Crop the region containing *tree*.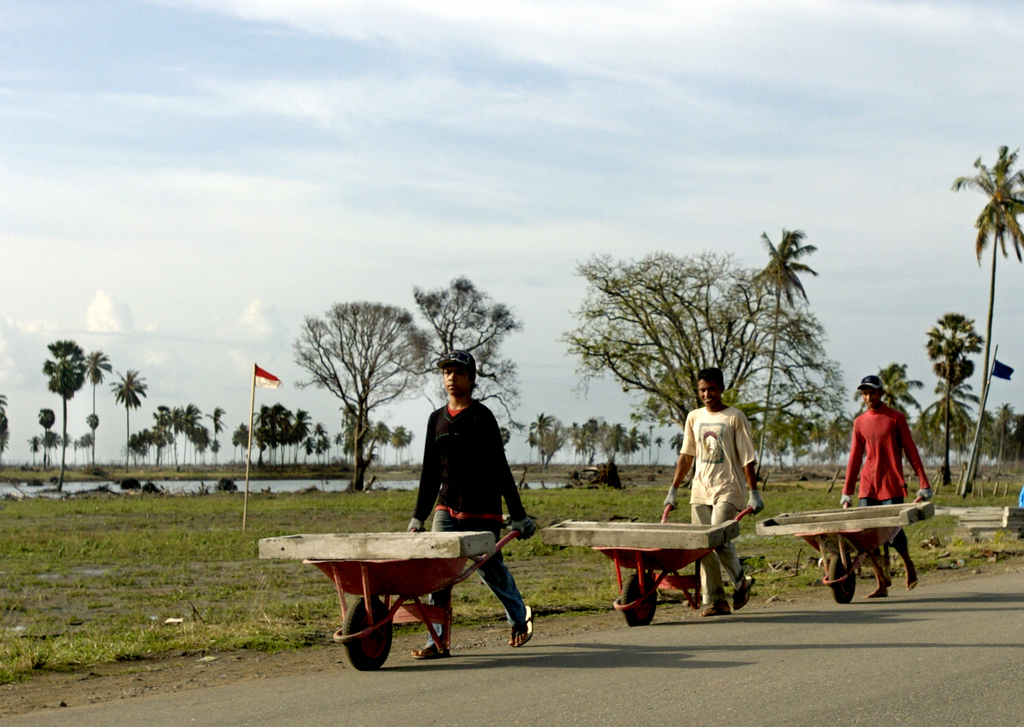
Crop region: 278,293,415,485.
